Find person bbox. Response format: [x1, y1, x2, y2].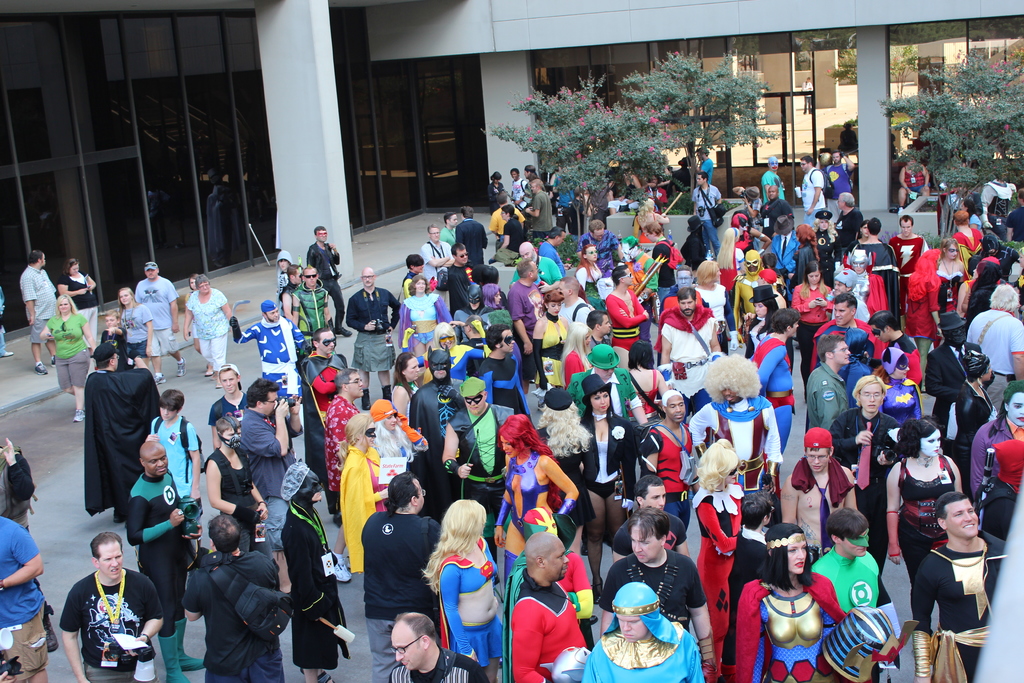
[402, 343, 460, 478].
